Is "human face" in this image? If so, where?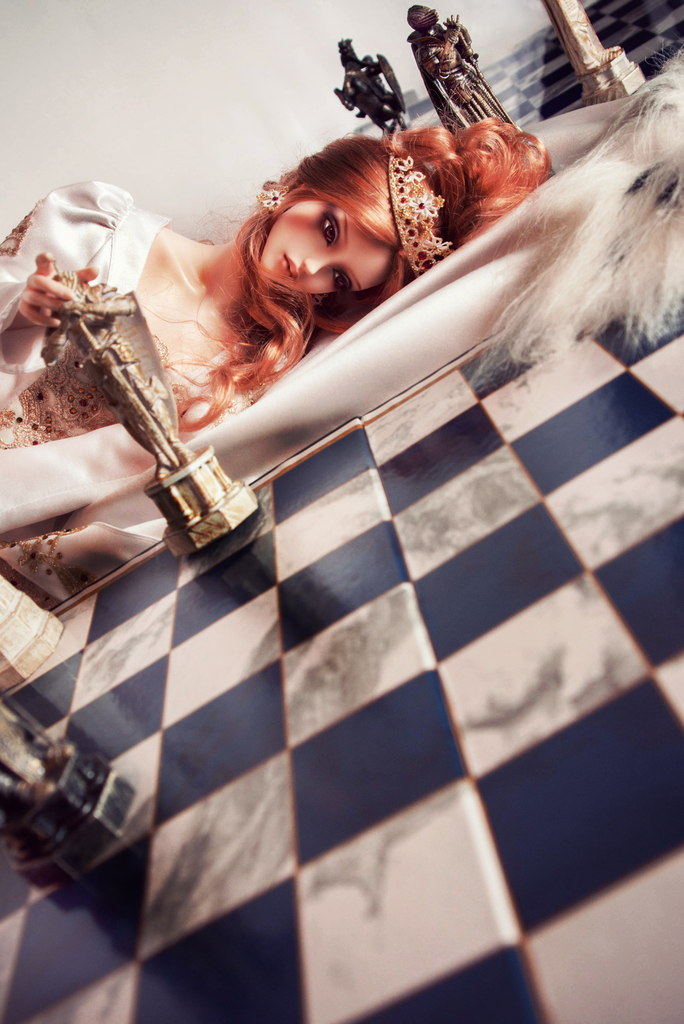
Yes, at bbox=(256, 199, 393, 295).
